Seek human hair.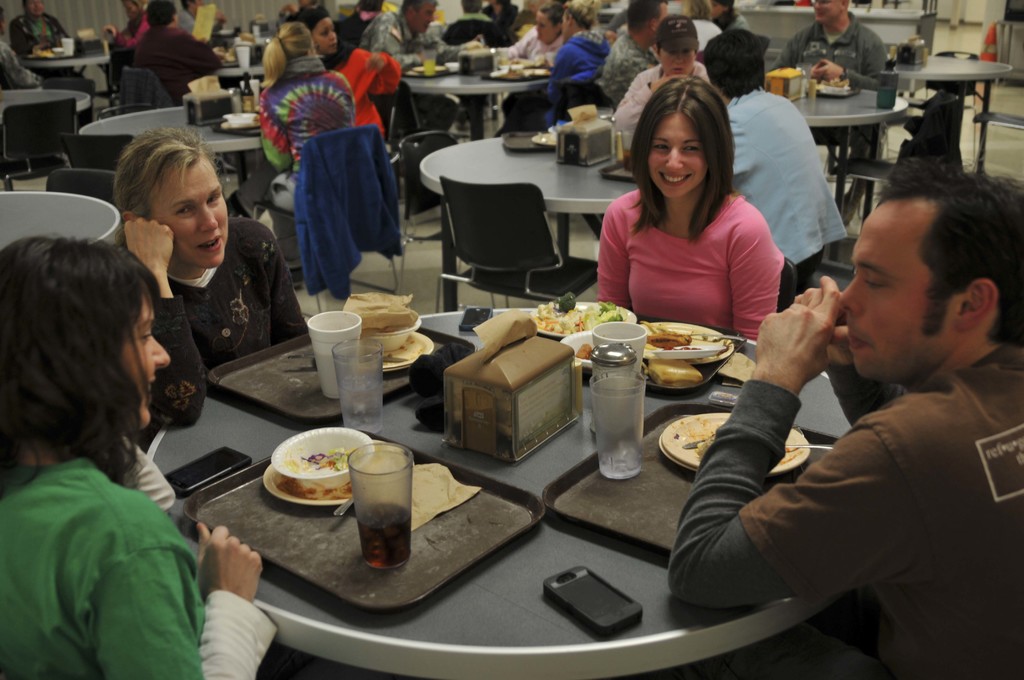
399:0:437:10.
